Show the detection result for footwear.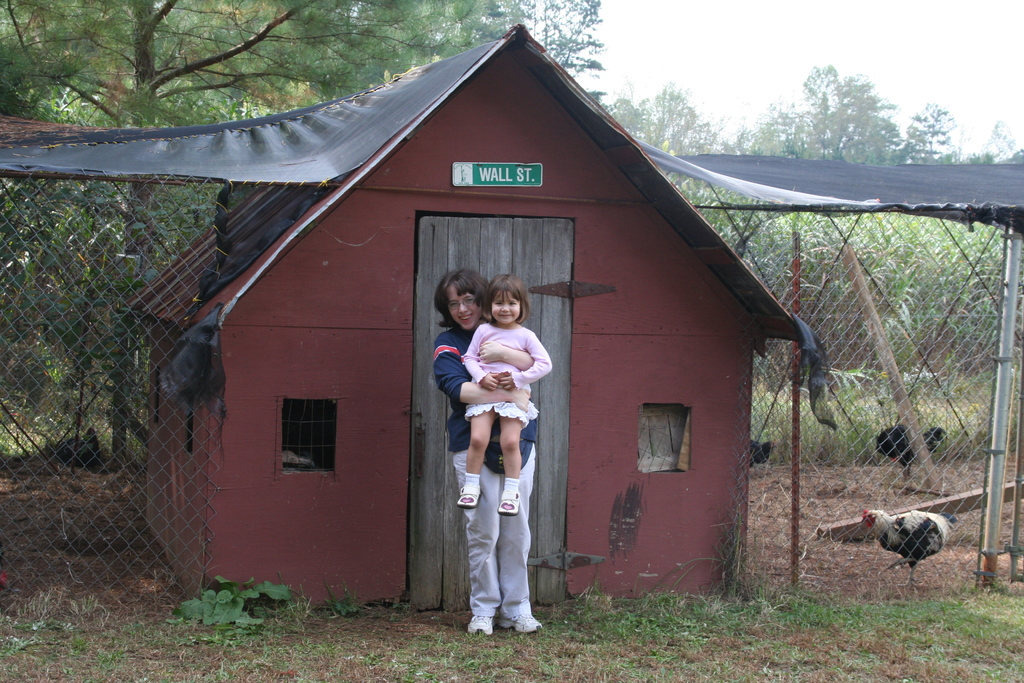
detection(499, 613, 544, 634).
